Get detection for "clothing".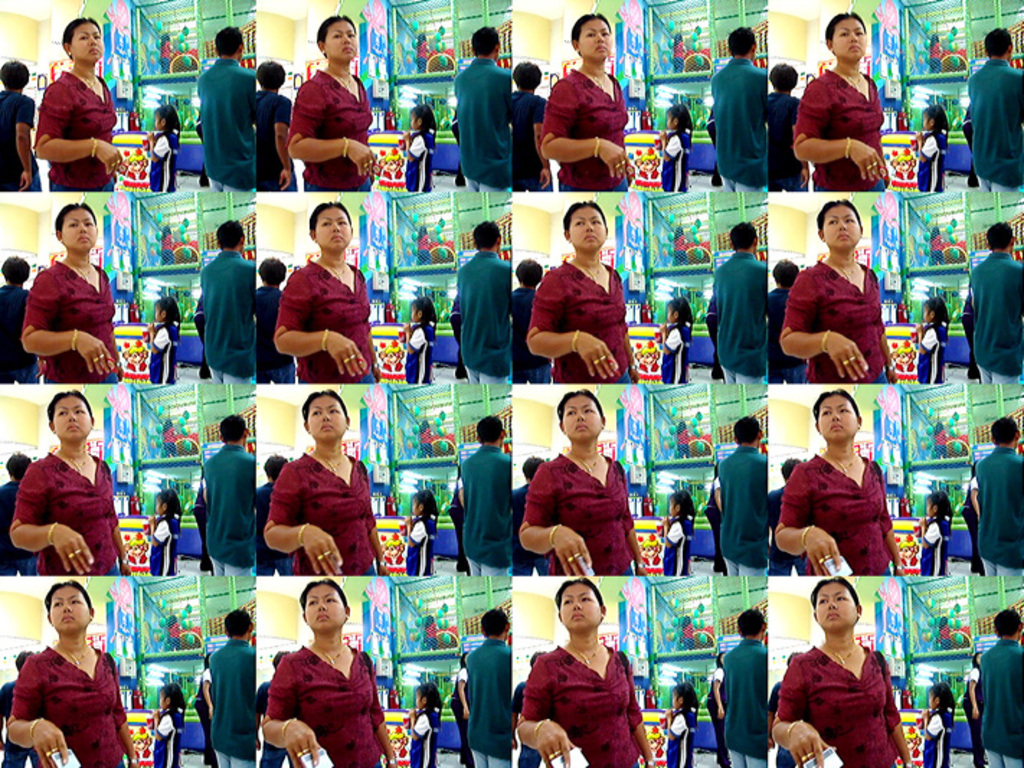
Detection: rect(196, 110, 206, 186).
